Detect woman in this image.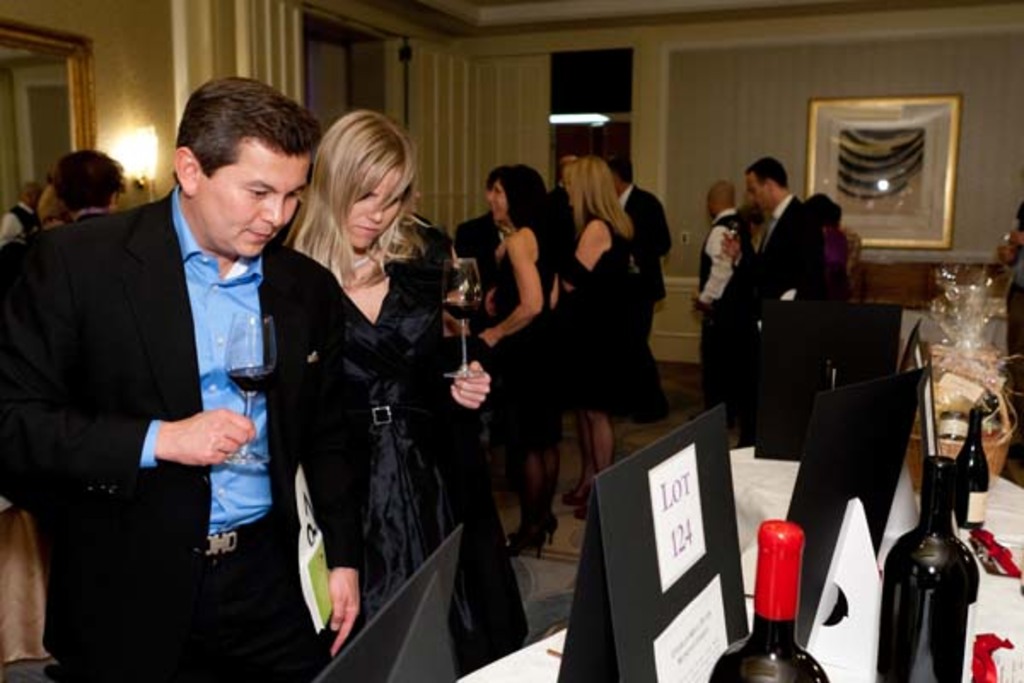
Detection: box=[550, 150, 638, 516].
